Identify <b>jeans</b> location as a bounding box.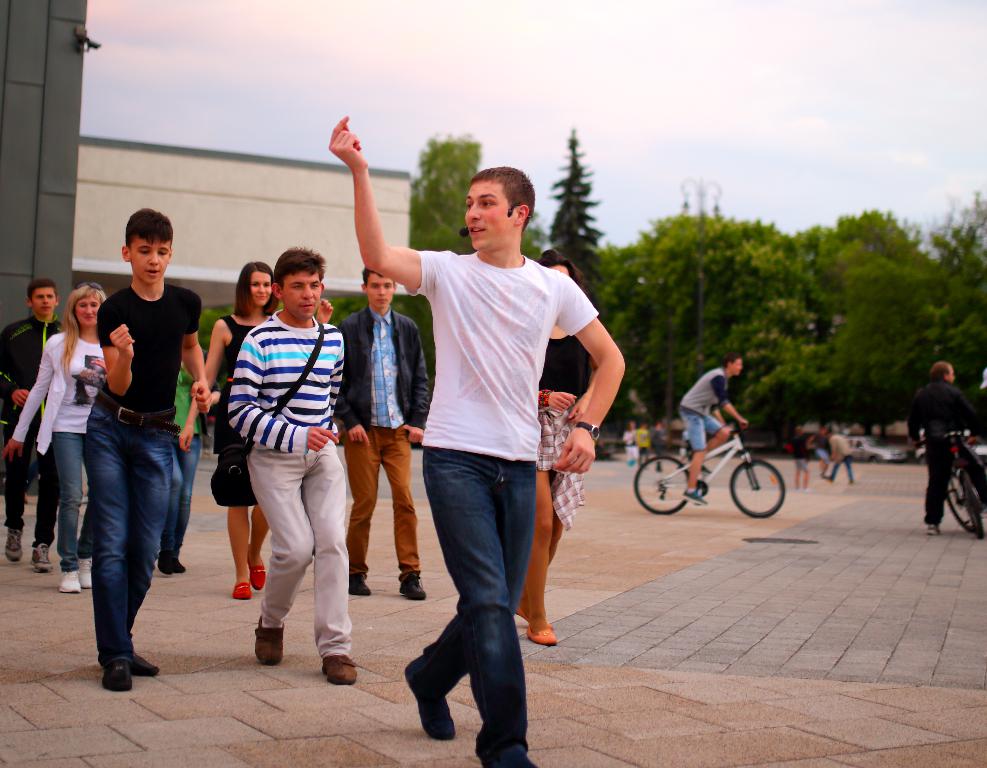
x1=155 y1=433 x2=199 y2=552.
